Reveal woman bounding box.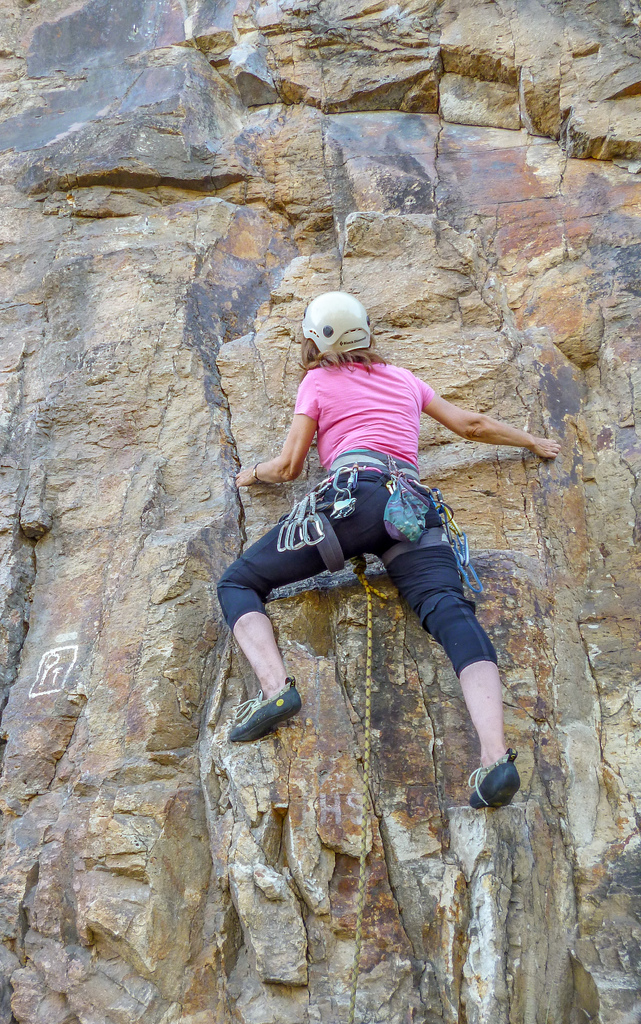
Revealed: <bbox>198, 264, 552, 905</bbox>.
